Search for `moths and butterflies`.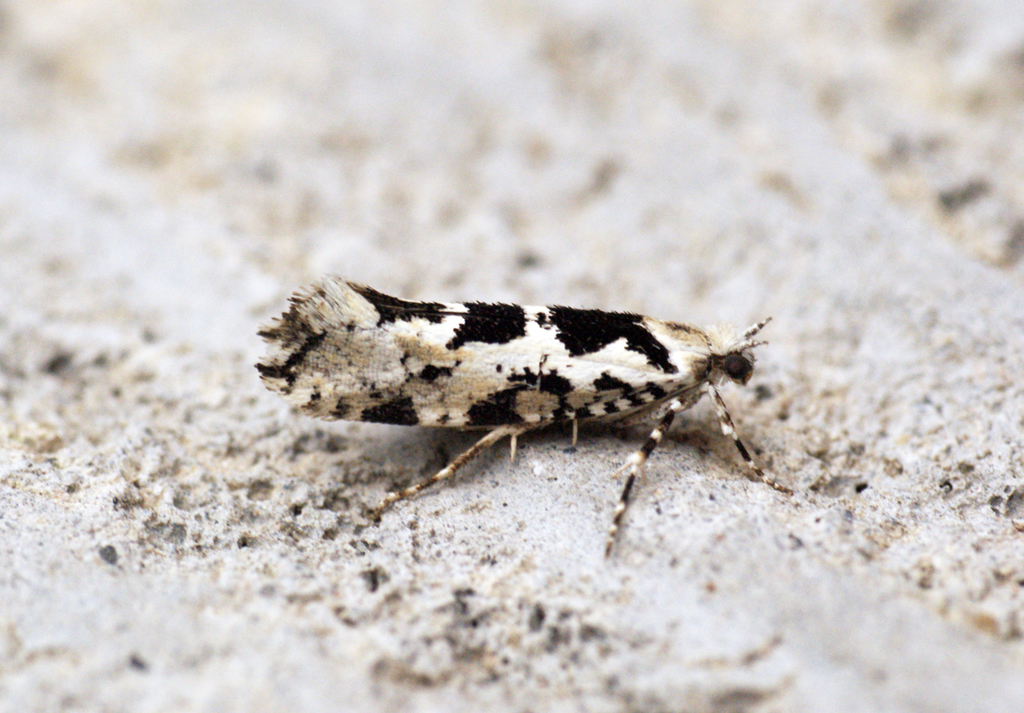
Found at <bbox>254, 274, 797, 559</bbox>.
